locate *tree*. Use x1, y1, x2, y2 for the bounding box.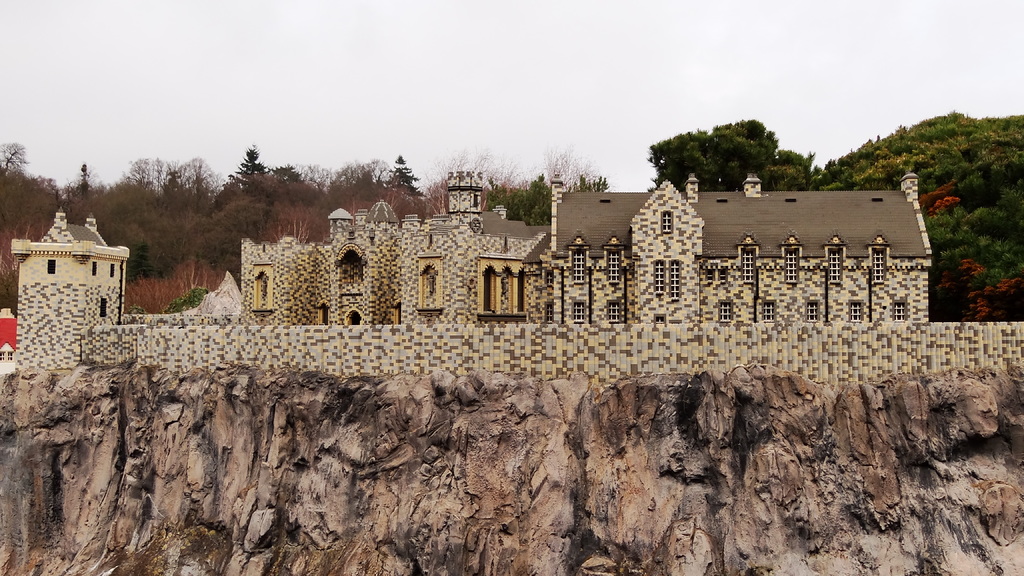
641, 111, 812, 183.
